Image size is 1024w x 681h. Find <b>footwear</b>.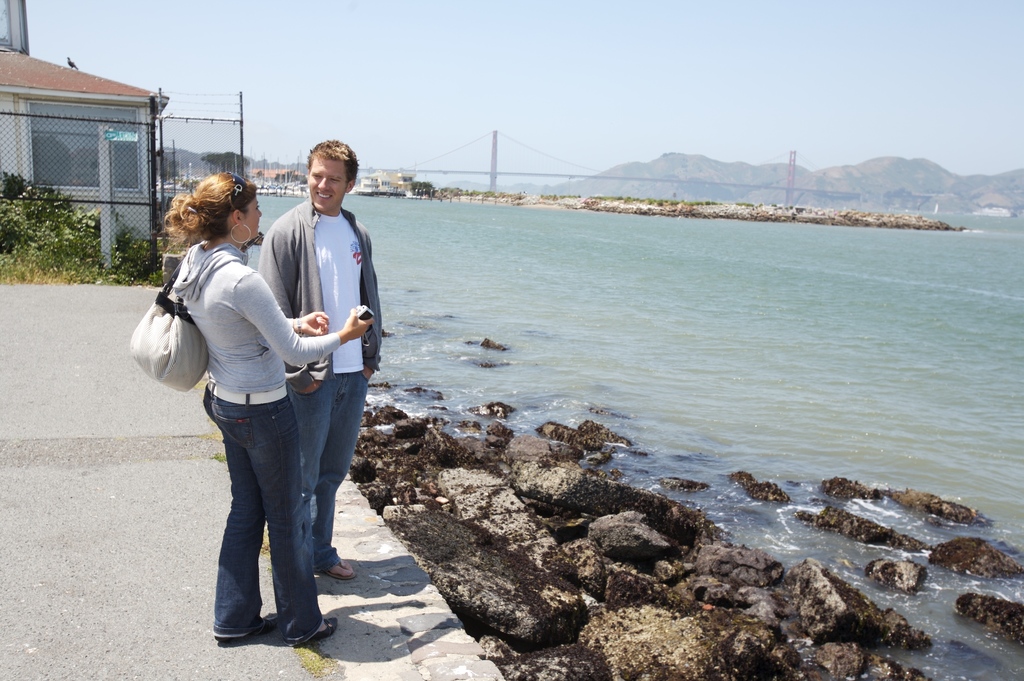
region(292, 613, 344, 646).
